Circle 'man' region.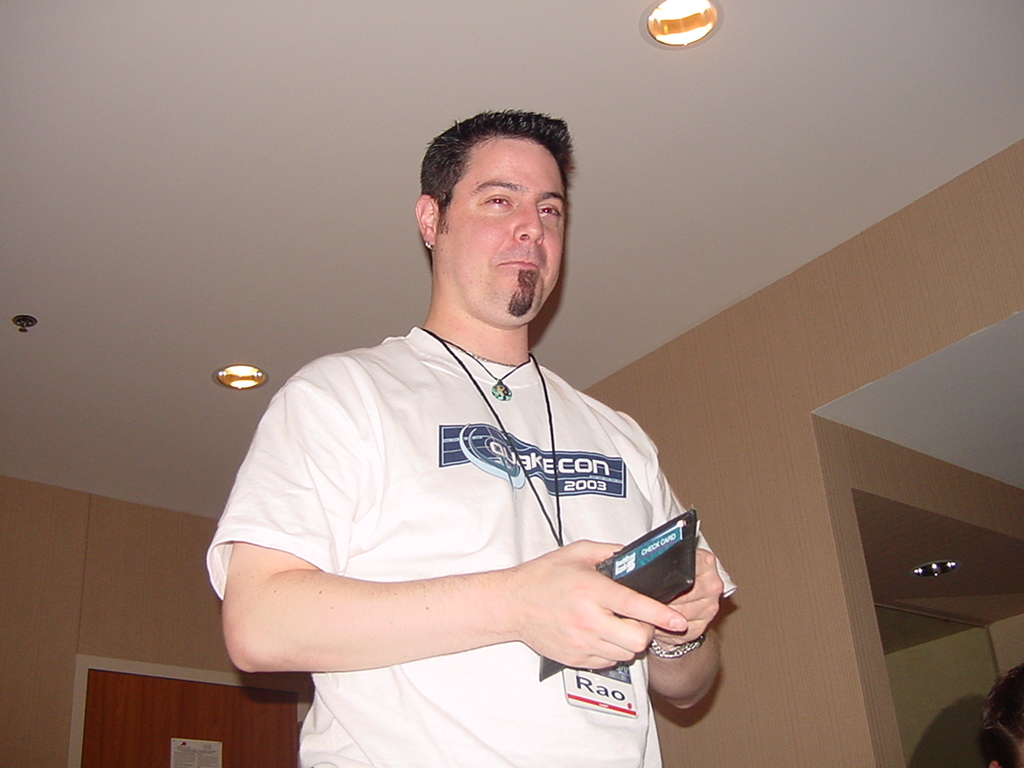
Region: [left=210, top=90, right=737, bottom=762].
